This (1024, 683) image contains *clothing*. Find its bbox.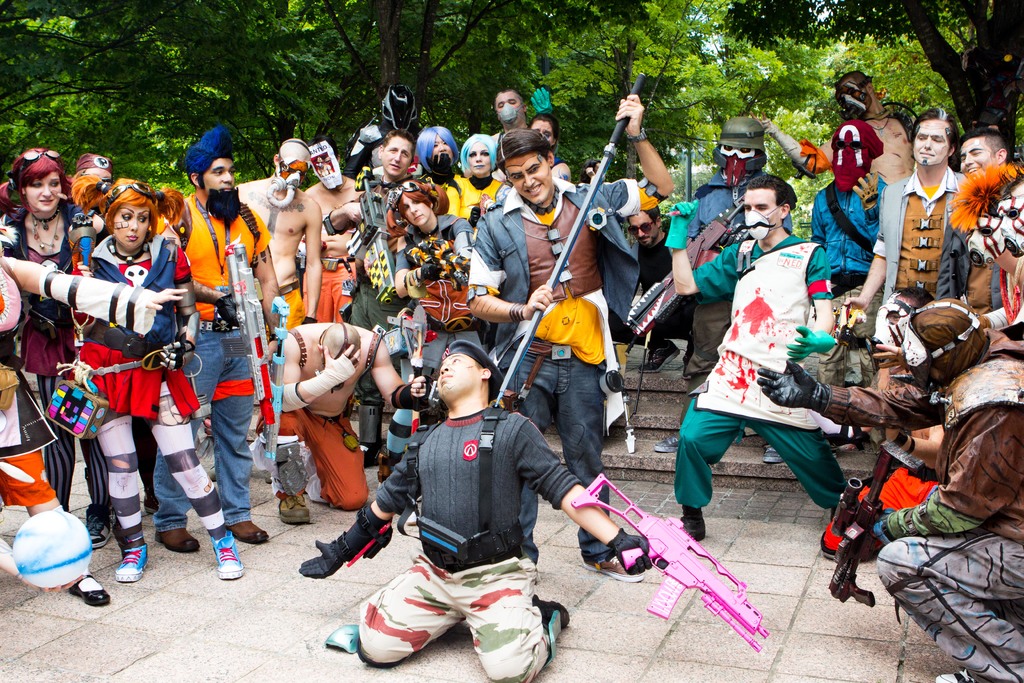
rect(252, 404, 375, 516).
